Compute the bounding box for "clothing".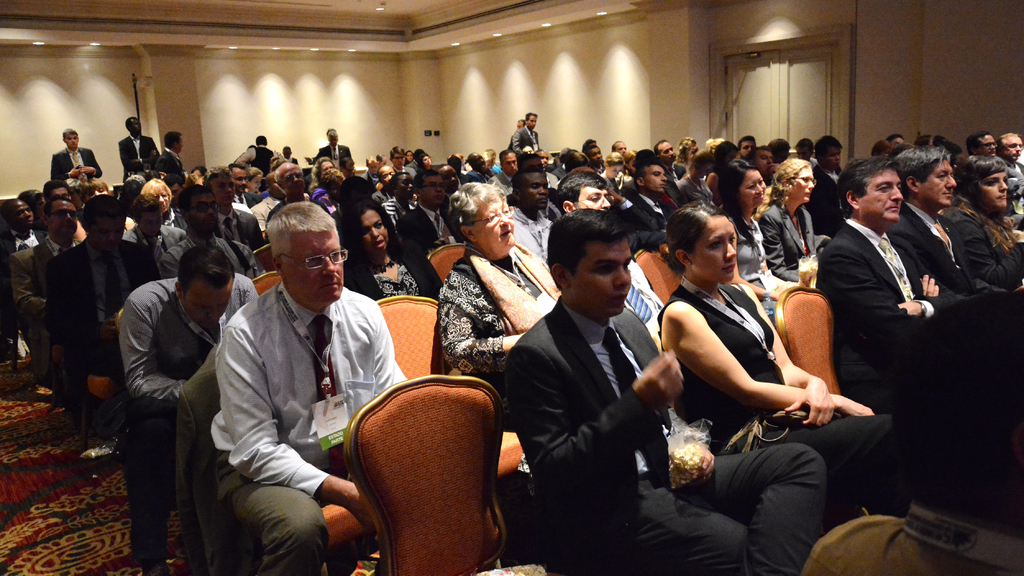
region(384, 193, 410, 222).
